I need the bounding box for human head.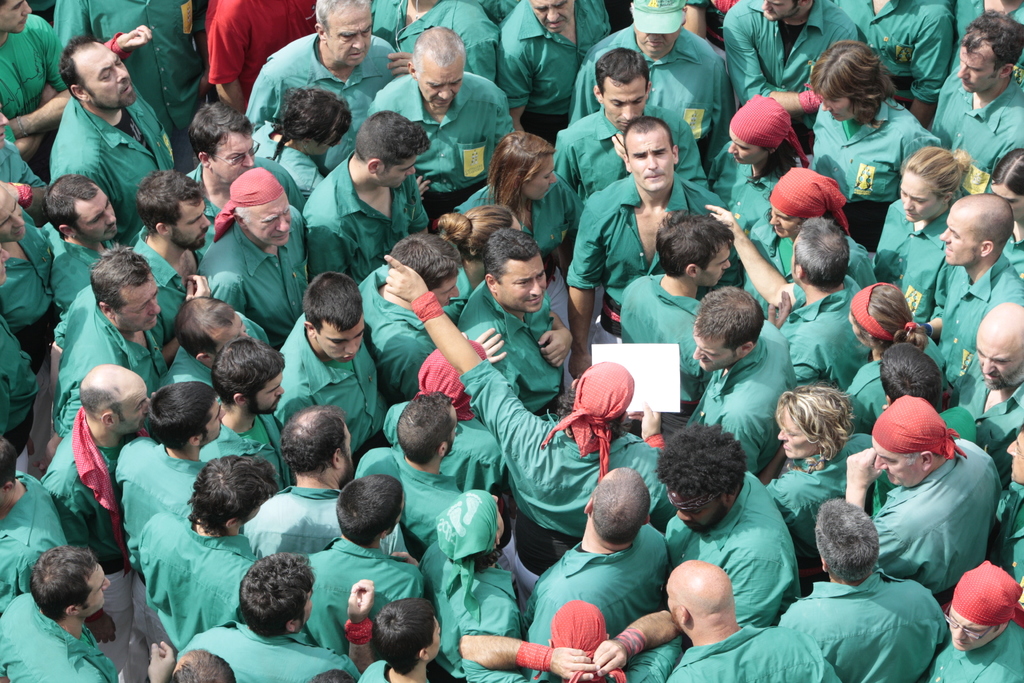
Here it is: region(774, 378, 851, 462).
